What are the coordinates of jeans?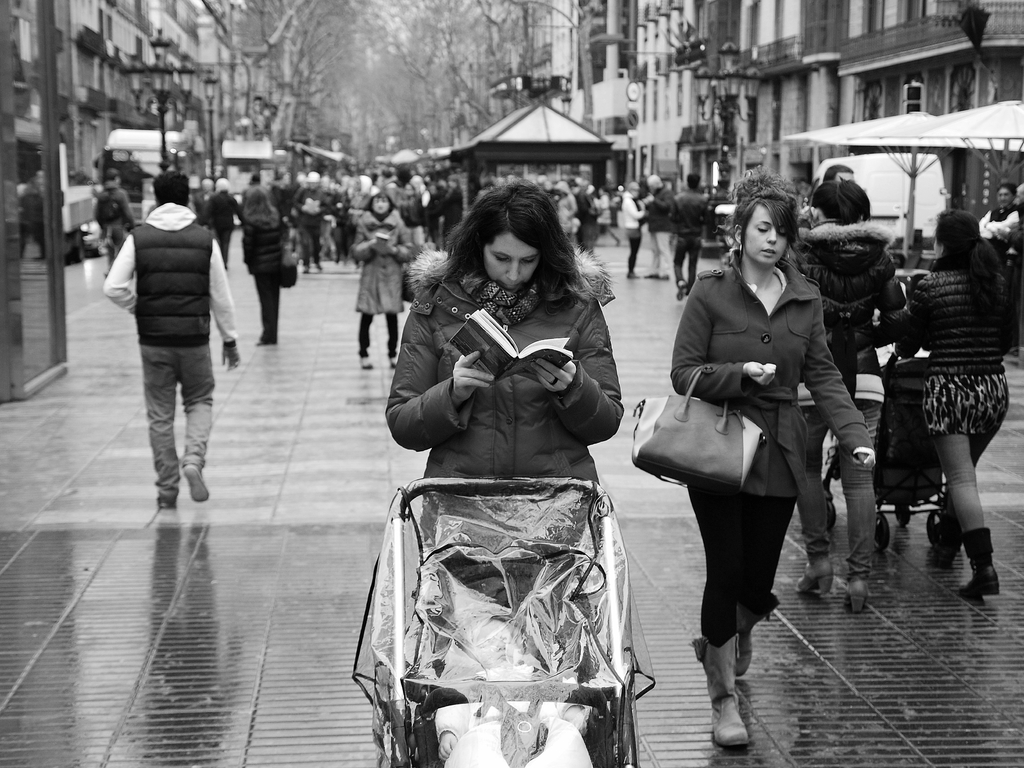
360:308:400:365.
